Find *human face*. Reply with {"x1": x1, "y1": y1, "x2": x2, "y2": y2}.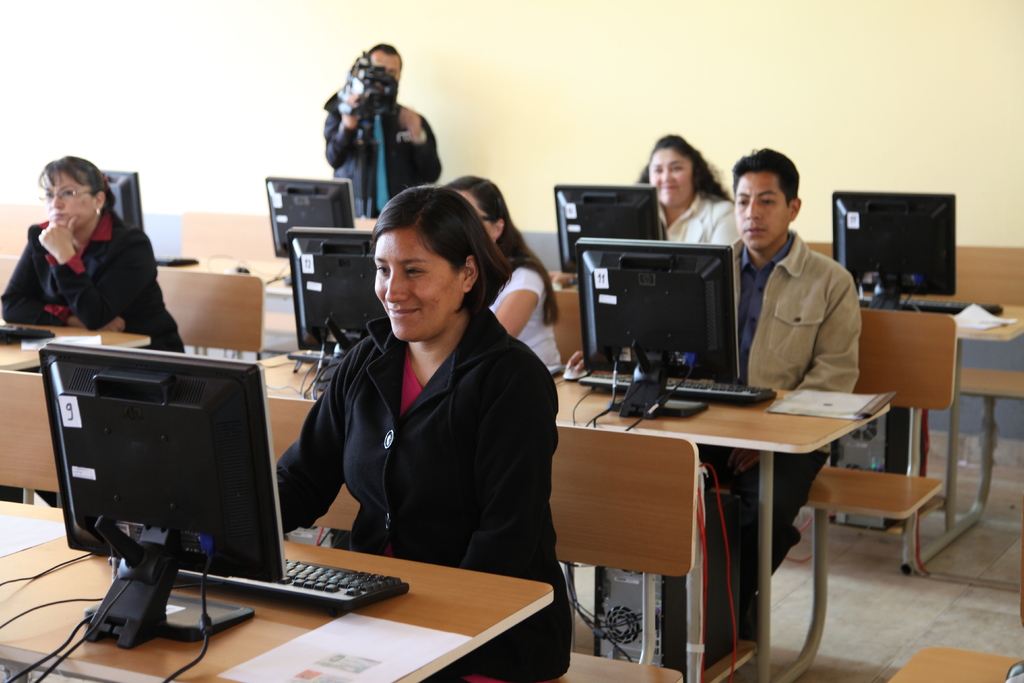
{"x1": 38, "y1": 172, "x2": 93, "y2": 231}.
